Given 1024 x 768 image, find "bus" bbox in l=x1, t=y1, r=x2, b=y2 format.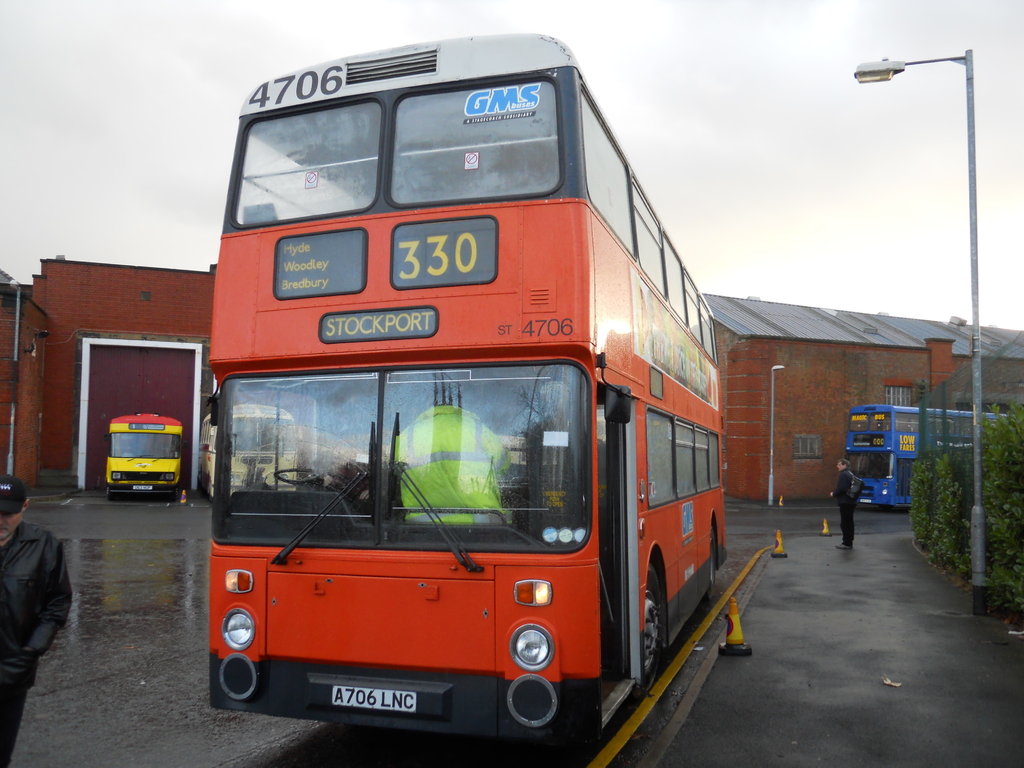
l=194, t=406, r=304, b=504.
